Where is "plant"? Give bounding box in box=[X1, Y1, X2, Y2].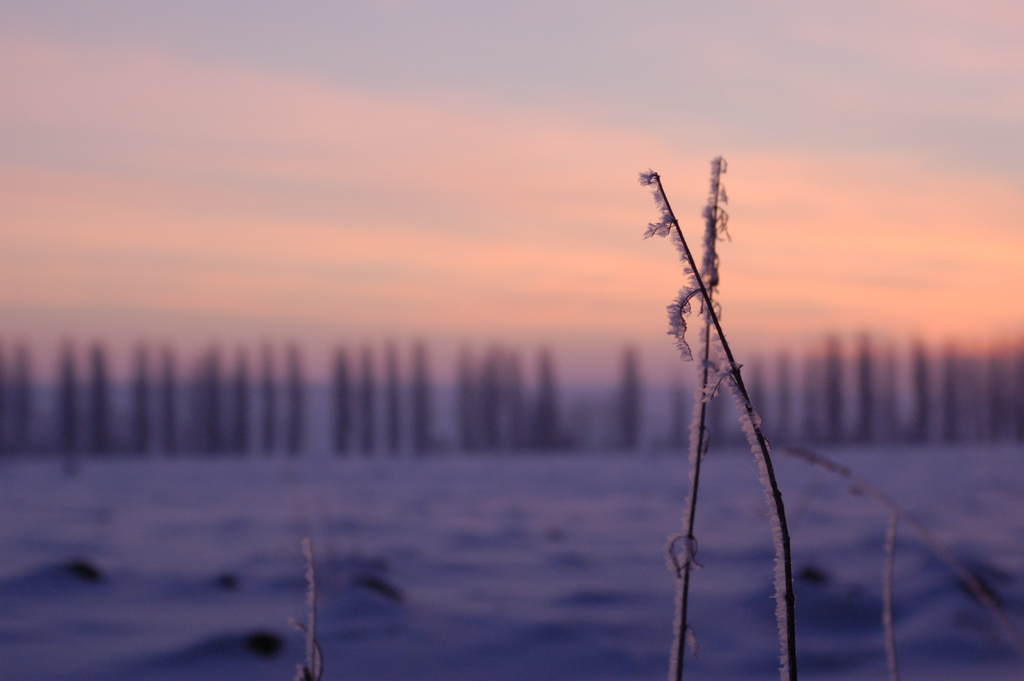
box=[669, 150, 719, 680].
